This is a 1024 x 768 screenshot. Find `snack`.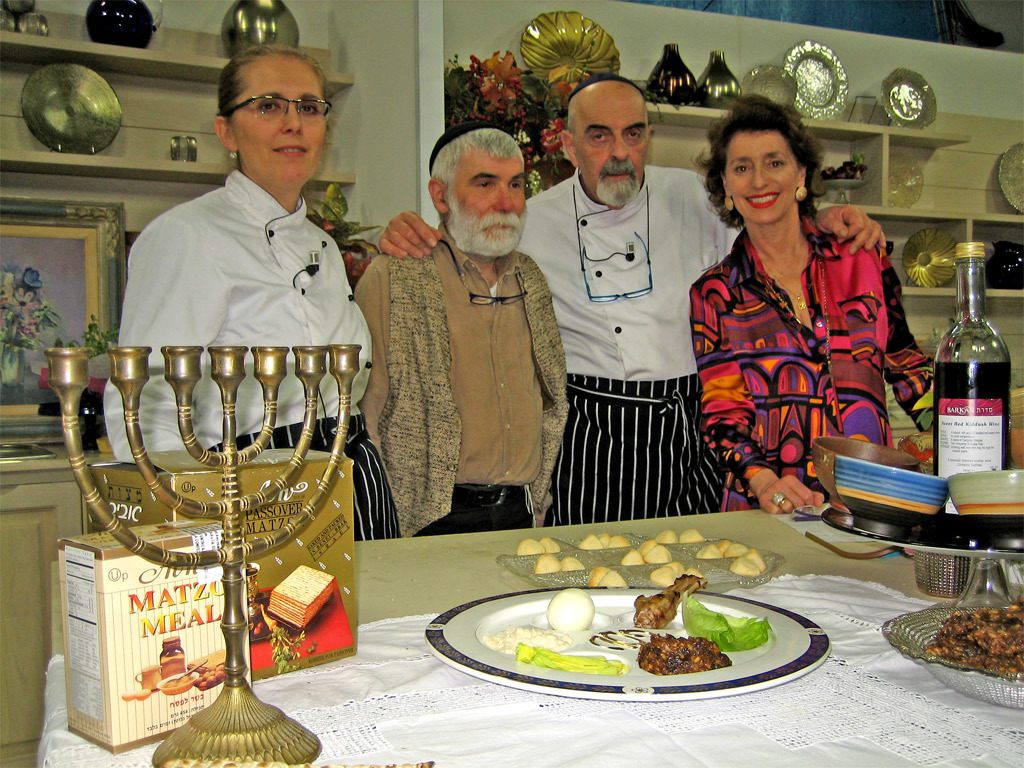
Bounding box: bbox=[517, 538, 546, 557].
